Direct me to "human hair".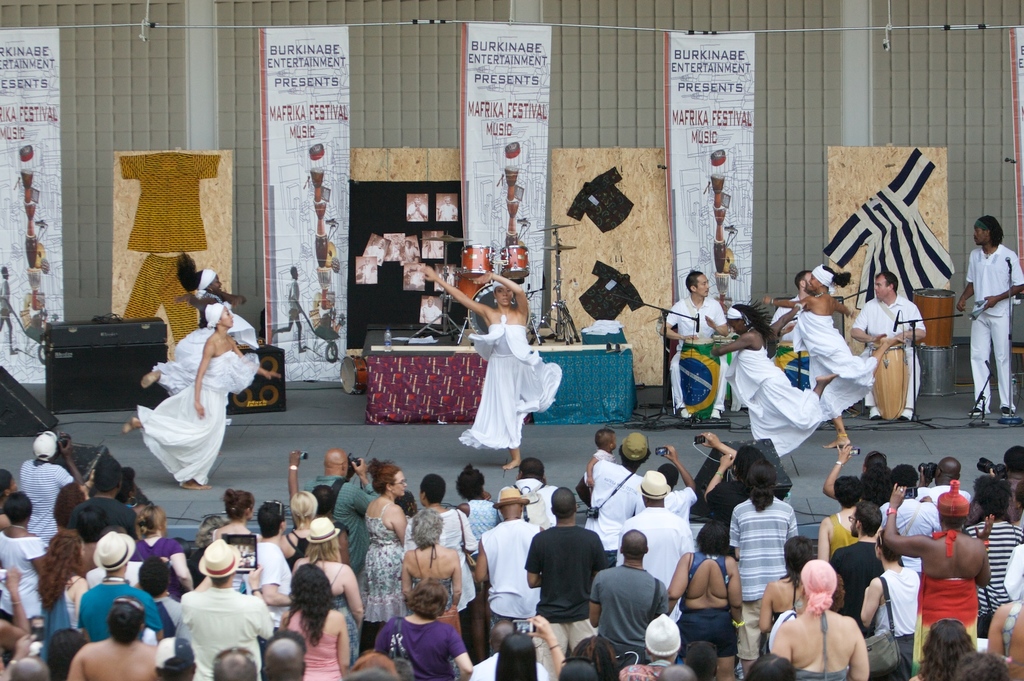
Direction: {"x1": 780, "y1": 533, "x2": 814, "y2": 593}.
